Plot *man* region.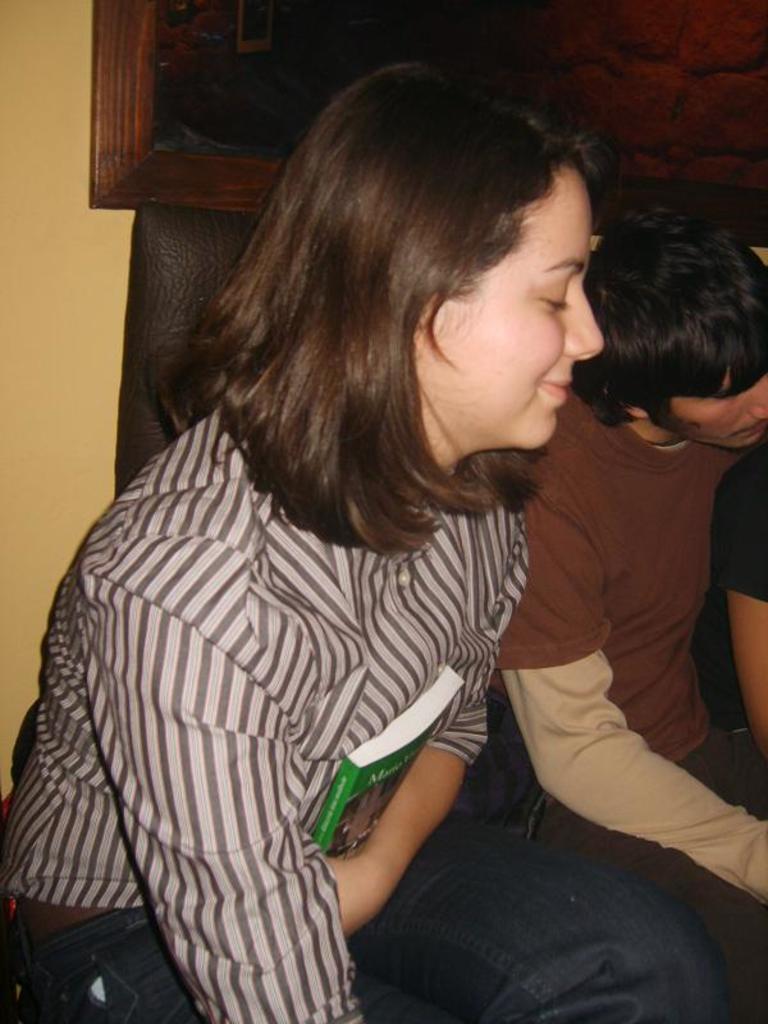
Plotted at 480:191:767:942.
